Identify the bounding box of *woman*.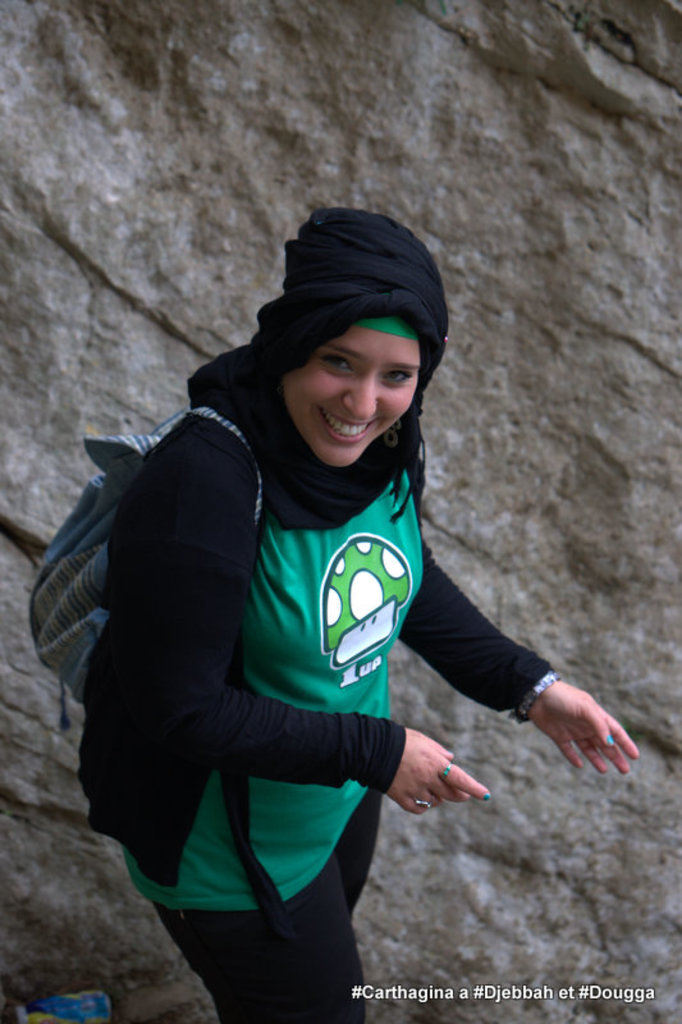
region(56, 198, 563, 997).
